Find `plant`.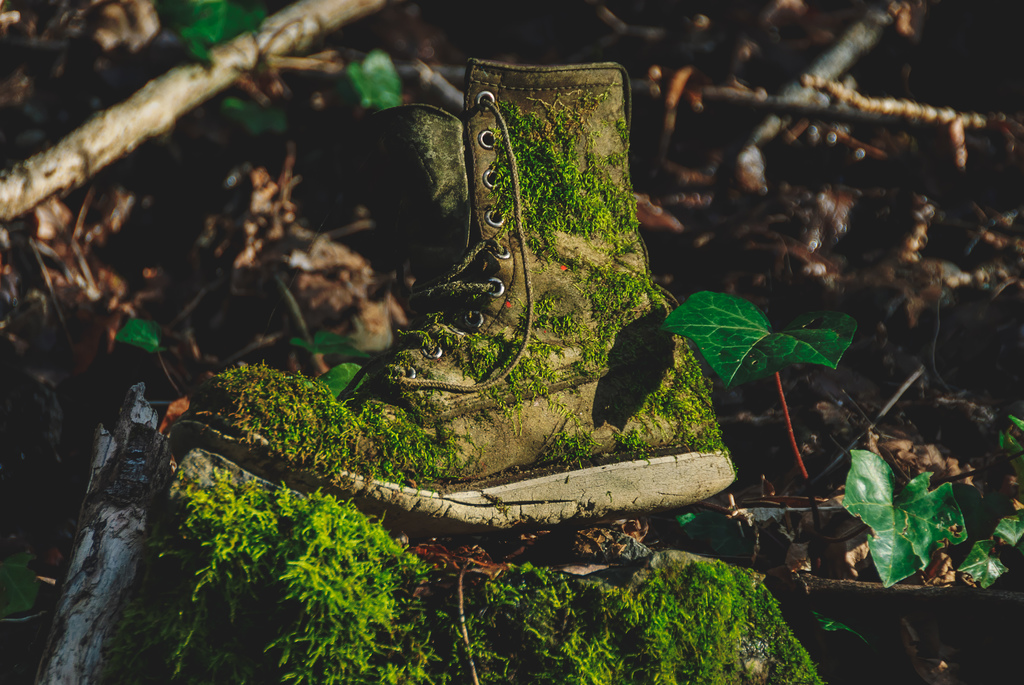
l=656, t=291, r=1023, b=652.
